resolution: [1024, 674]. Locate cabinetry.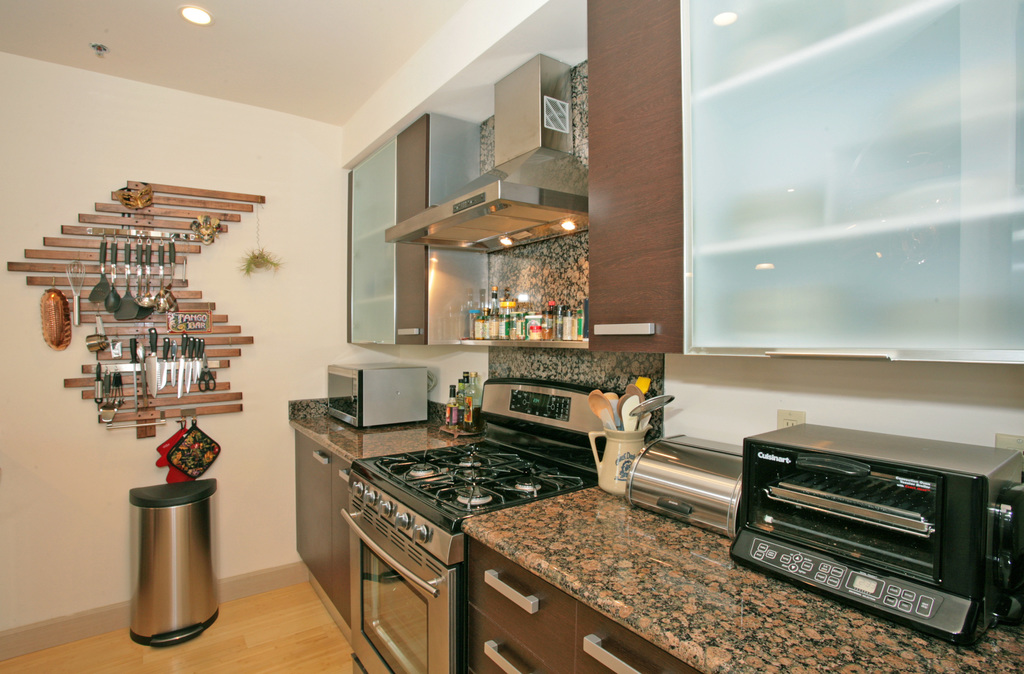
rect(345, 112, 493, 356).
